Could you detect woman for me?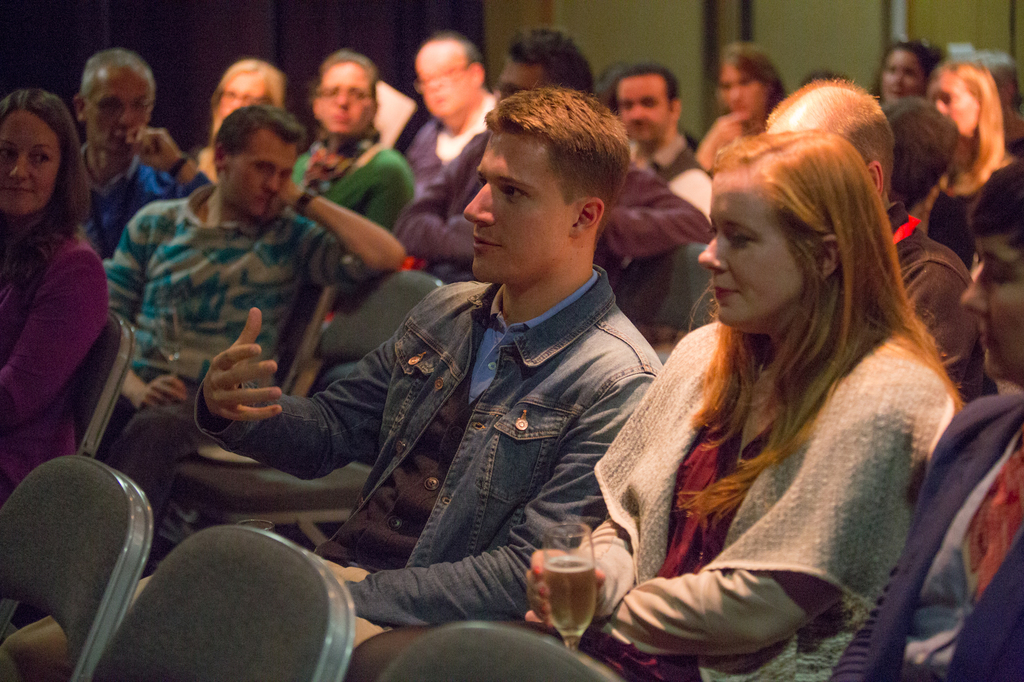
Detection result: (left=0, top=89, right=109, bottom=509).
